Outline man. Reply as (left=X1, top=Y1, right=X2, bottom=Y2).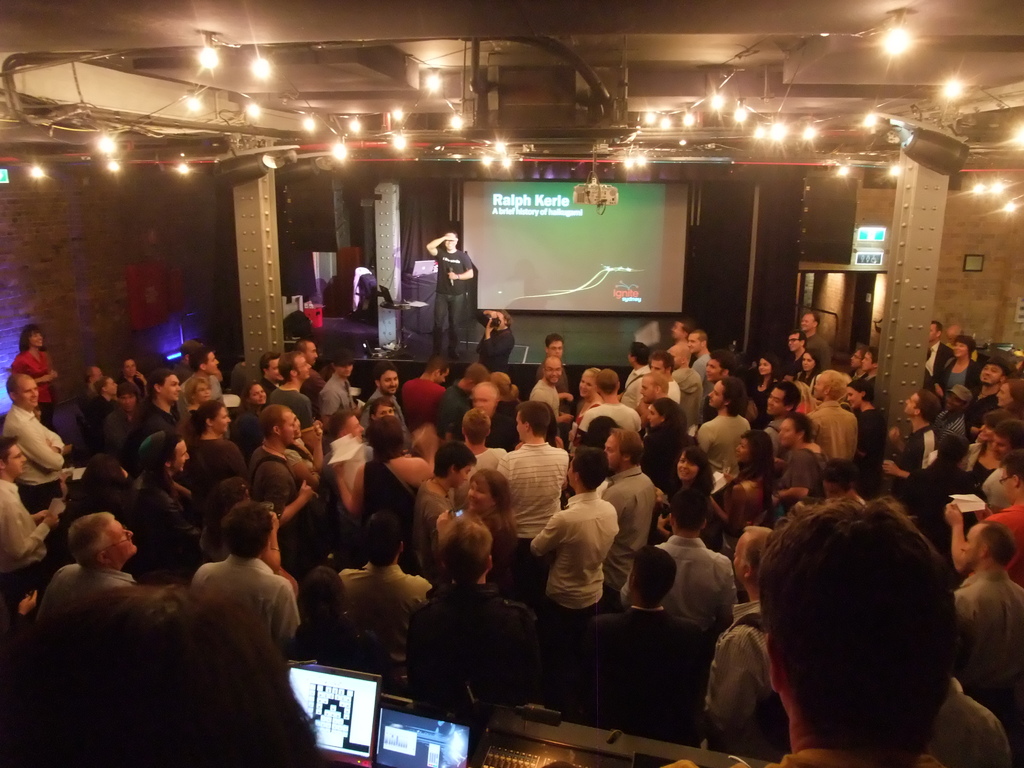
(left=400, top=358, right=452, bottom=422).
